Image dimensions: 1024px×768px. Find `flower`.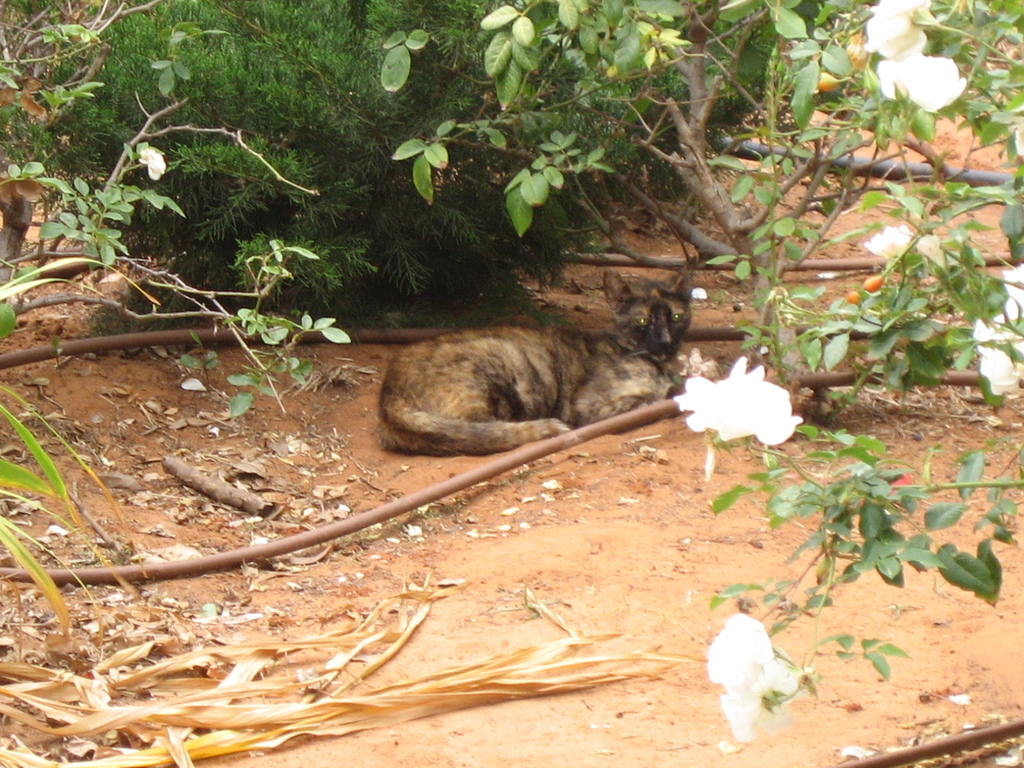
select_region(867, 0, 972, 114).
